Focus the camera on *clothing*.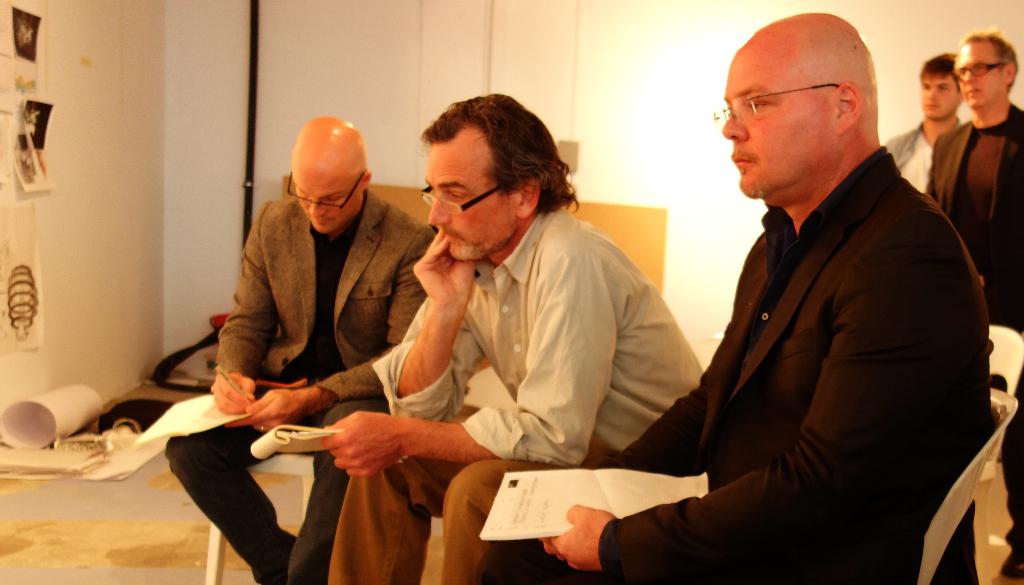
Focus region: Rect(926, 104, 1023, 575).
